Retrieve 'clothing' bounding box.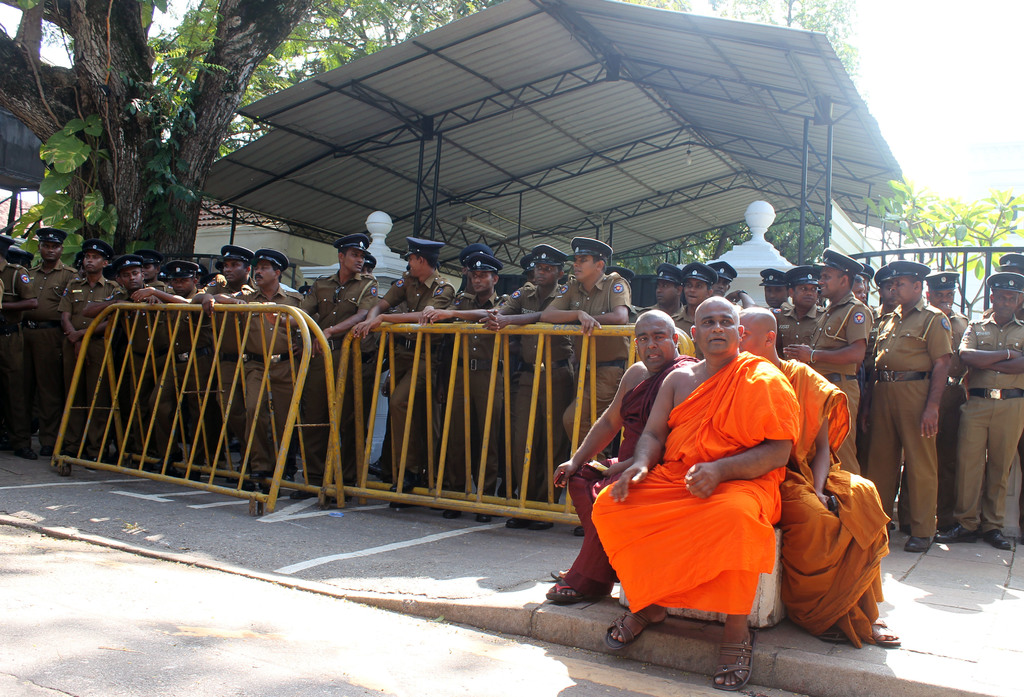
Bounding box: (855, 258, 879, 281).
